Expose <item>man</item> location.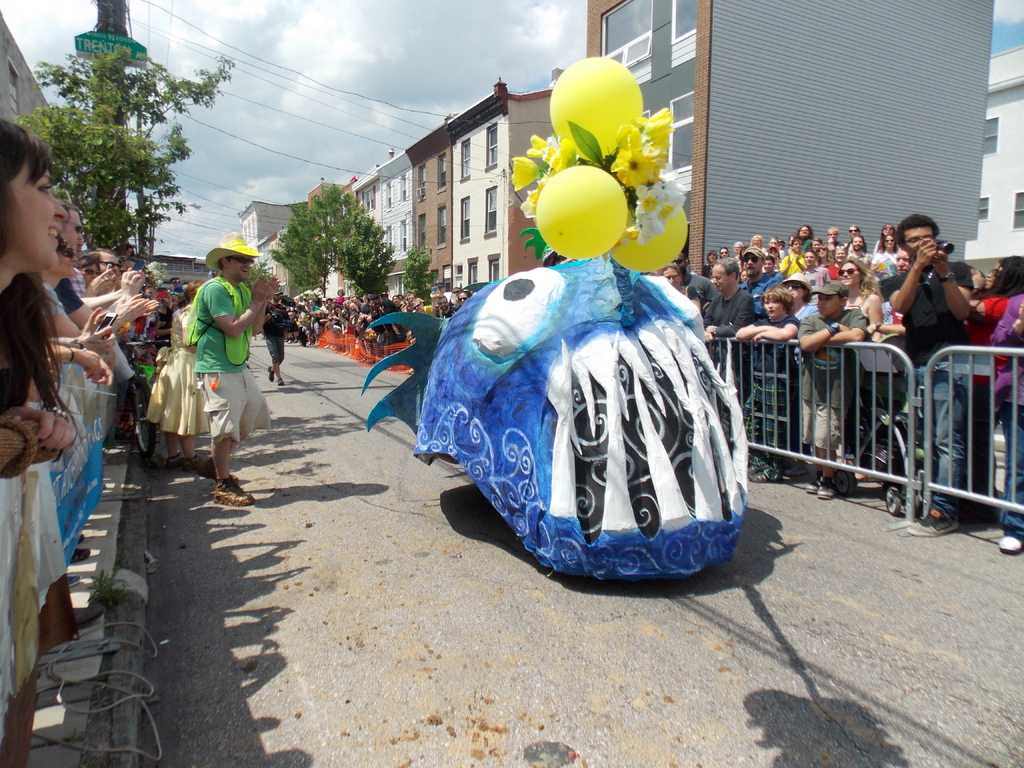
Exposed at locate(186, 230, 280, 511).
